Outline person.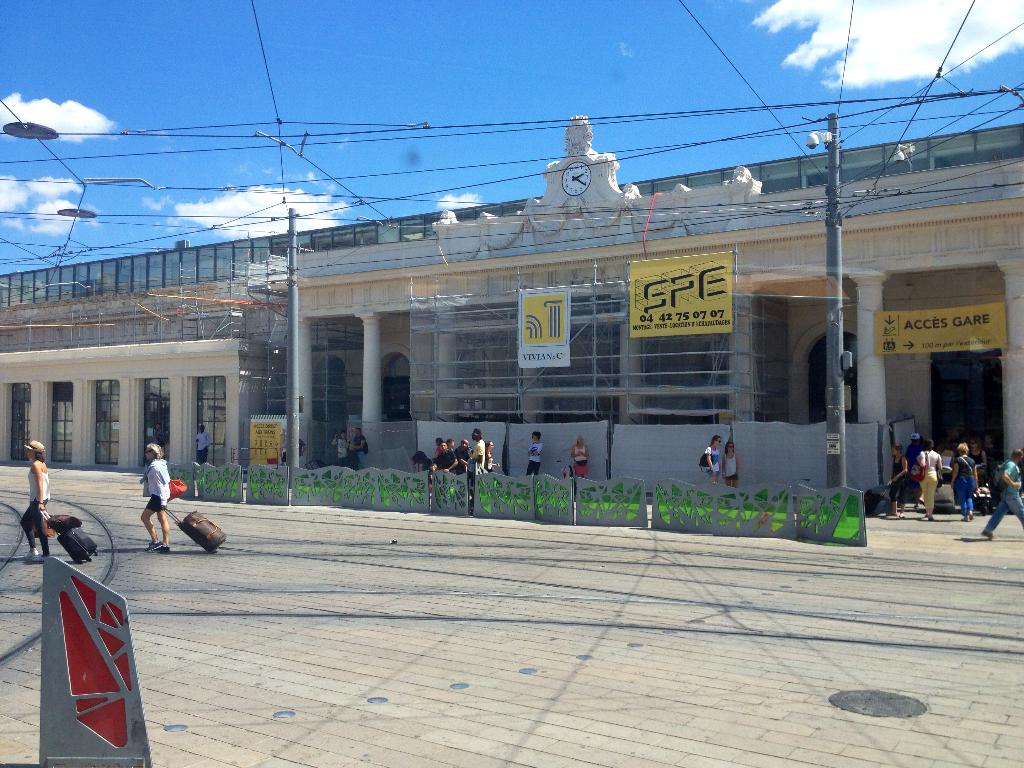
Outline: [x1=721, y1=442, x2=741, y2=485].
